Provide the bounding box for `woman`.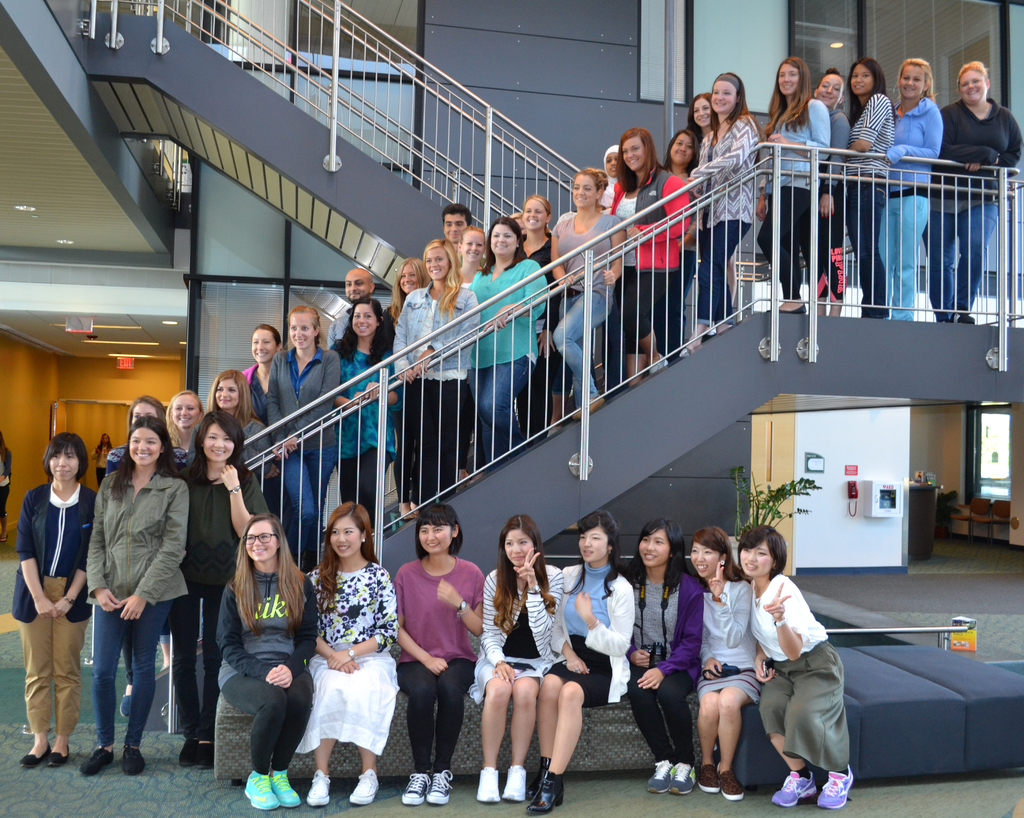
box=[280, 509, 395, 796].
